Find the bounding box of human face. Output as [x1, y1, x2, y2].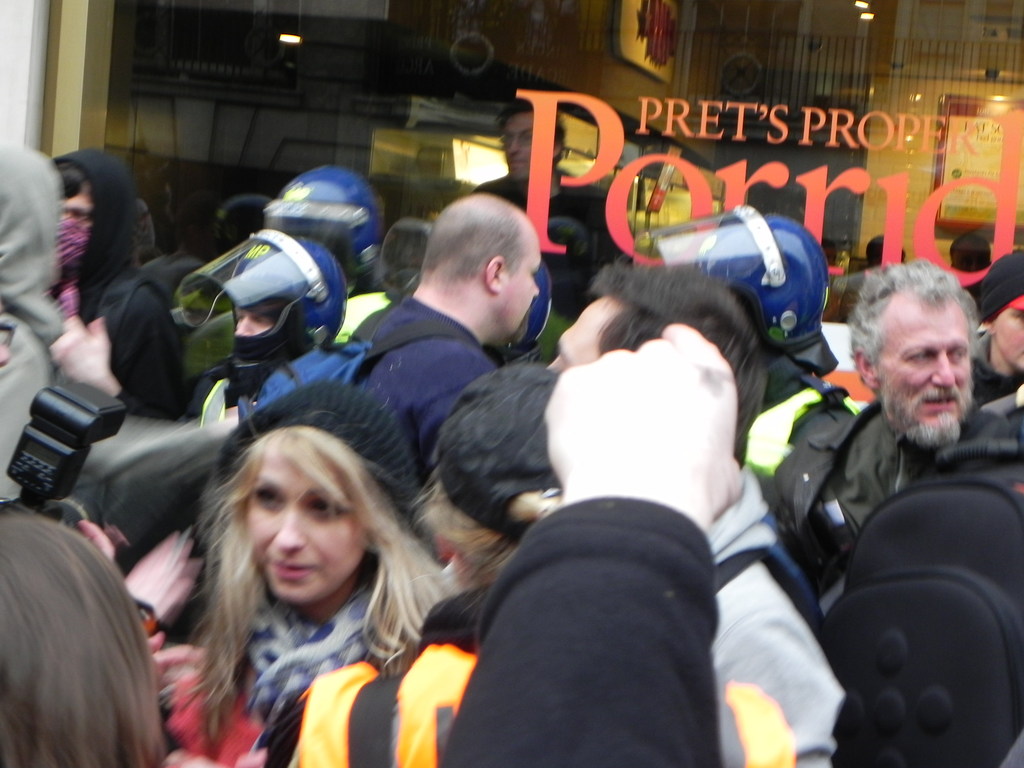
[866, 294, 968, 443].
